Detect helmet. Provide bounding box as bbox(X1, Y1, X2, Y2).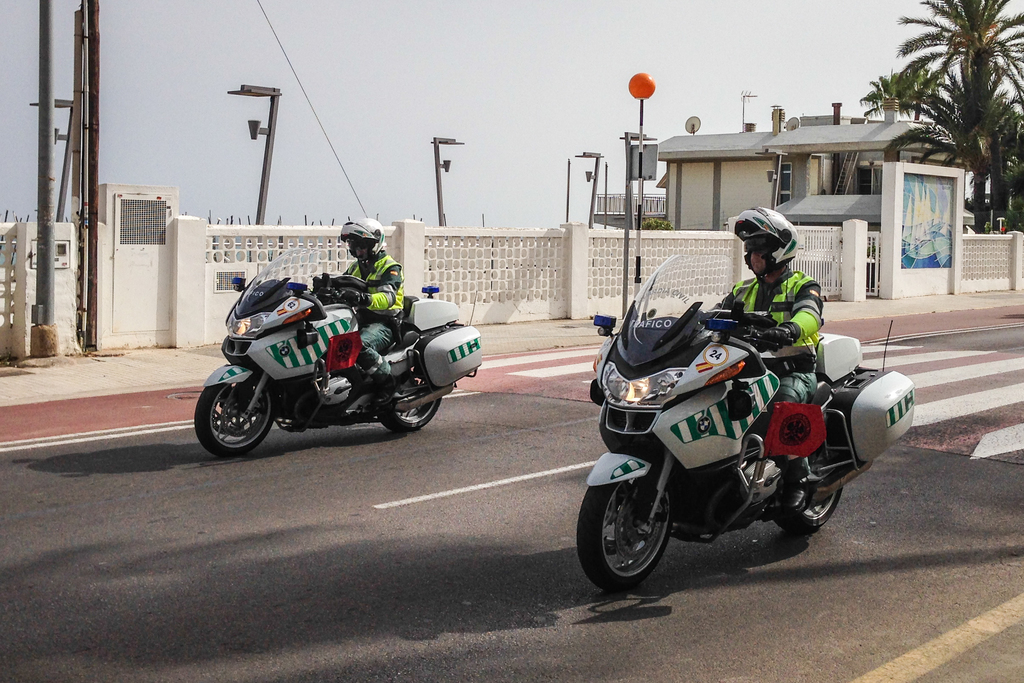
bbox(333, 213, 380, 263).
